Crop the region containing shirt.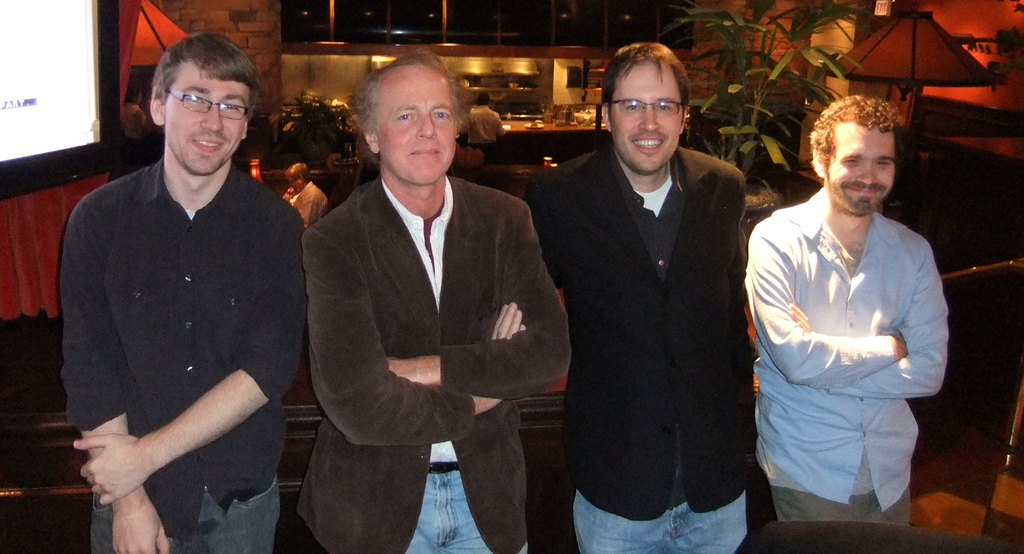
Crop region: region(382, 175, 456, 309).
